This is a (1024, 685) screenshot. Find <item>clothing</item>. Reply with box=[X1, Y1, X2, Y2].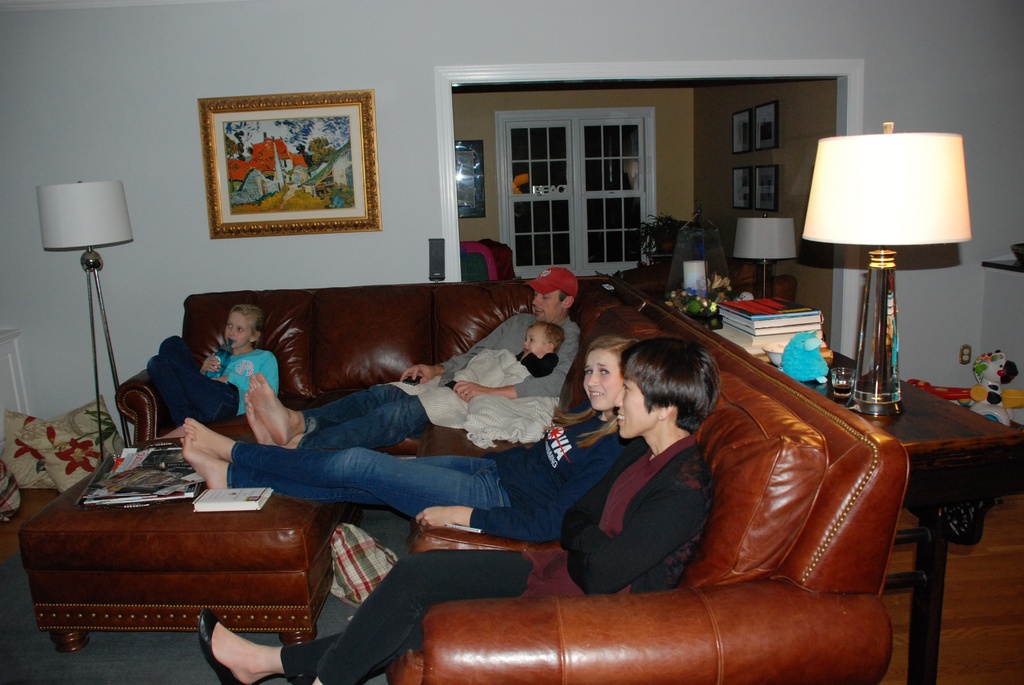
box=[274, 424, 719, 684].
